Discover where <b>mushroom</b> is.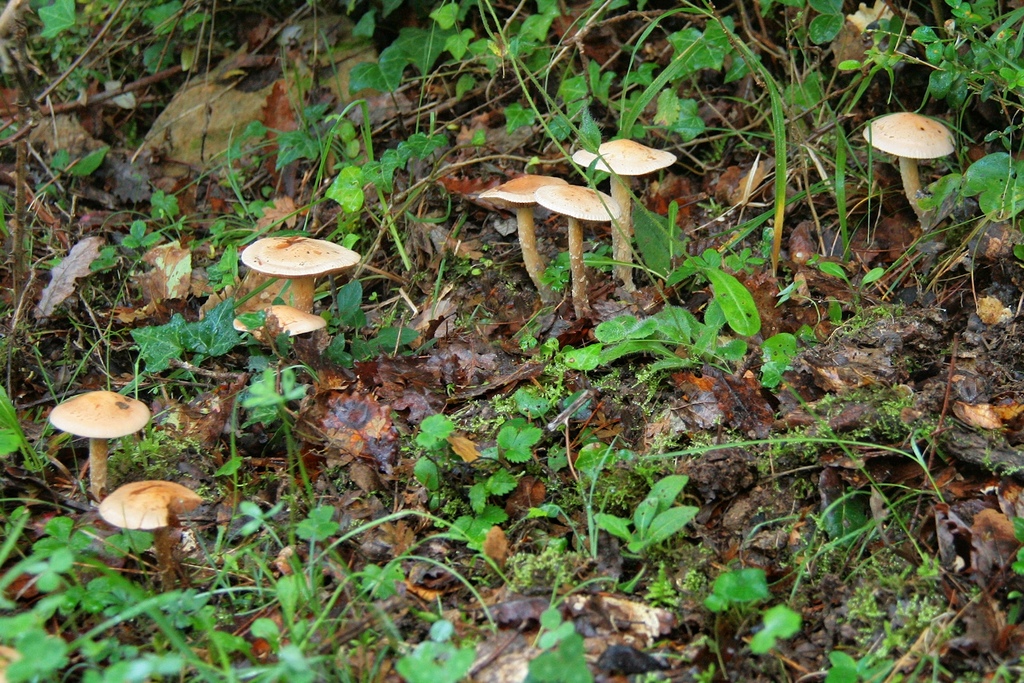
Discovered at [left=535, top=183, right=621, bottom=322].
